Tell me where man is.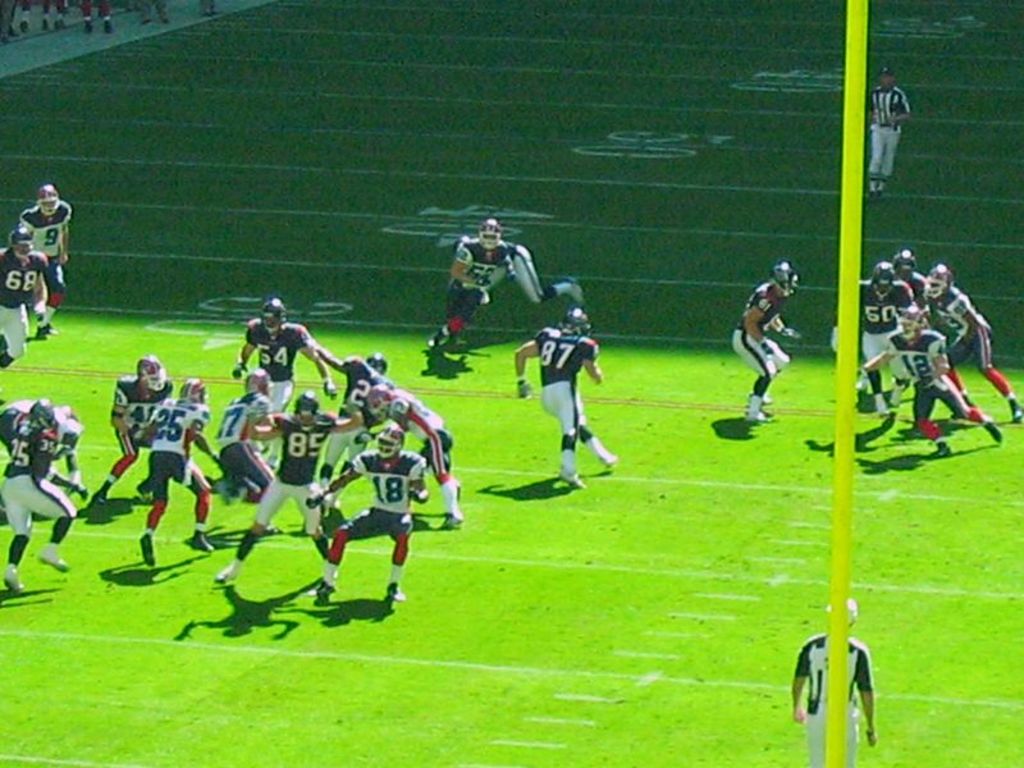
man is at 0/228/46/371.
